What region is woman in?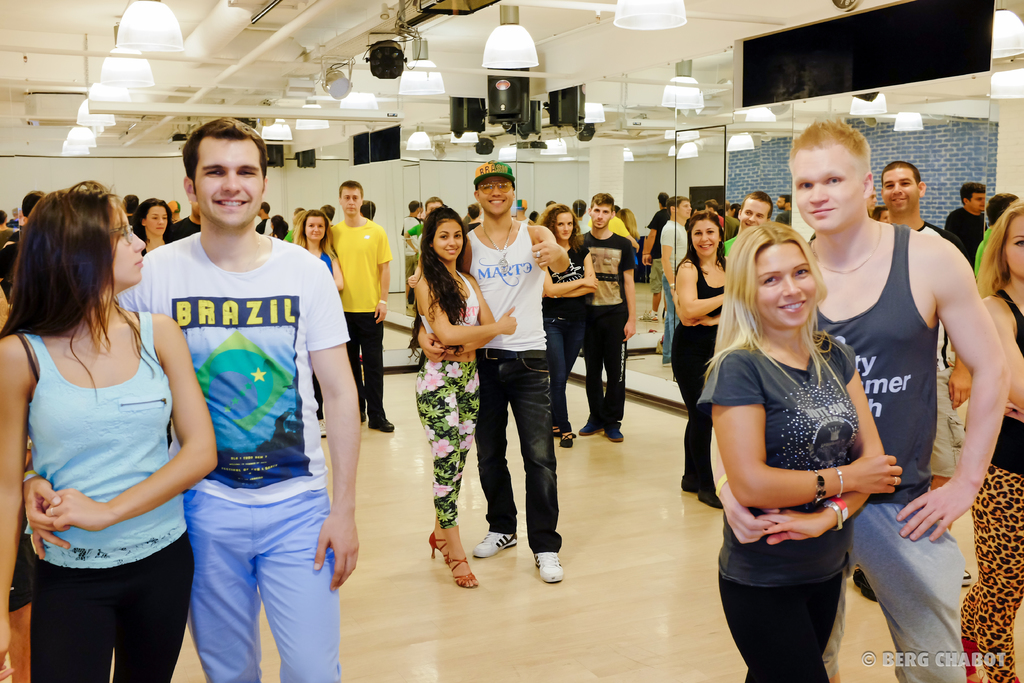
x1=127 y1=194 x2=174 y2=251.
